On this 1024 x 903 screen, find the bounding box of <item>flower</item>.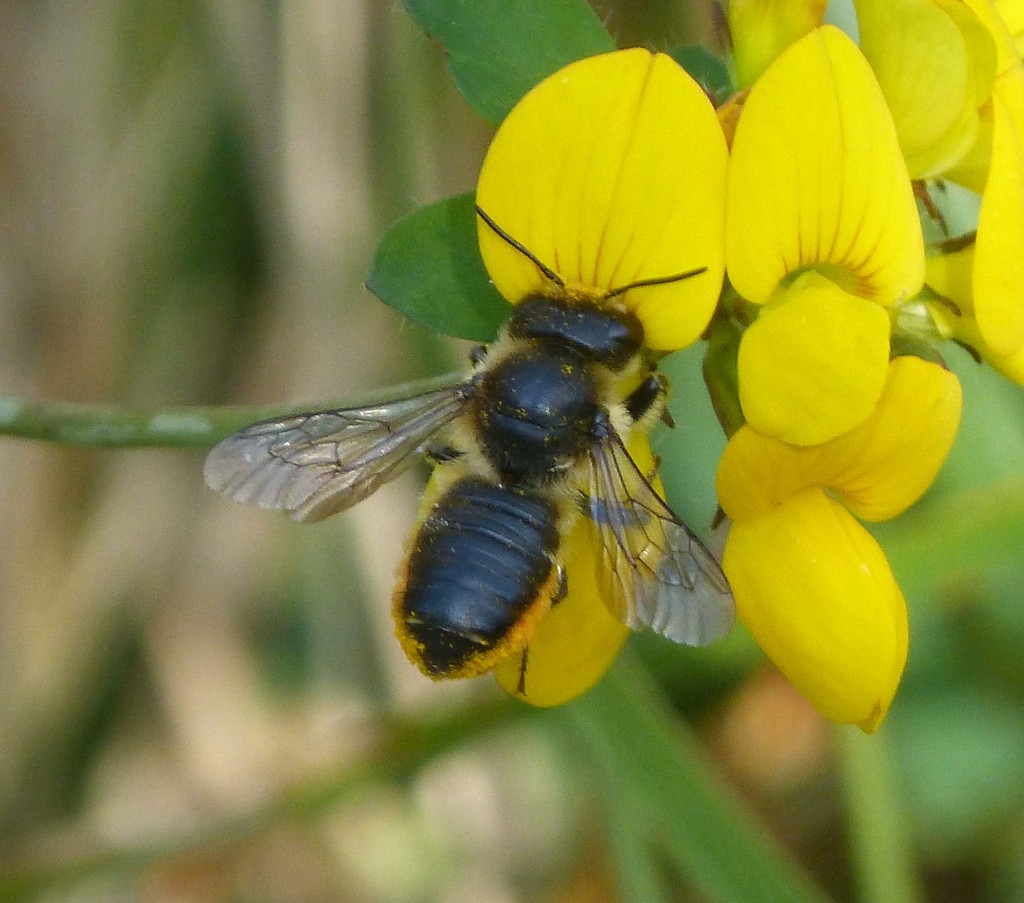
Bounding box: (714,25,970,735).
